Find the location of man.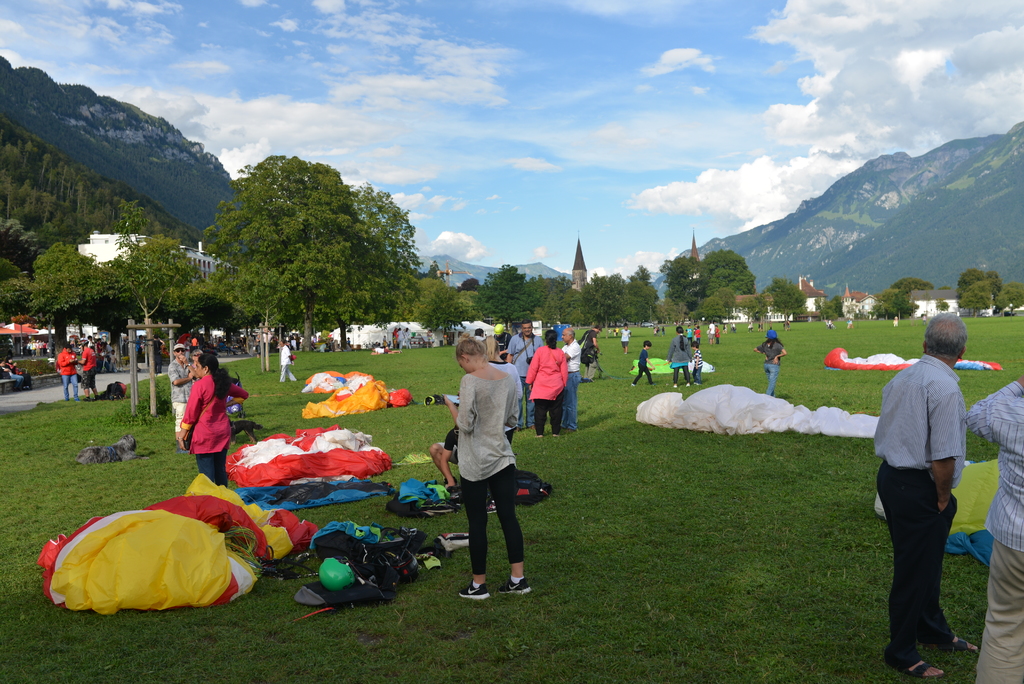
Location: bbox=(504, 318, 543, 431).
